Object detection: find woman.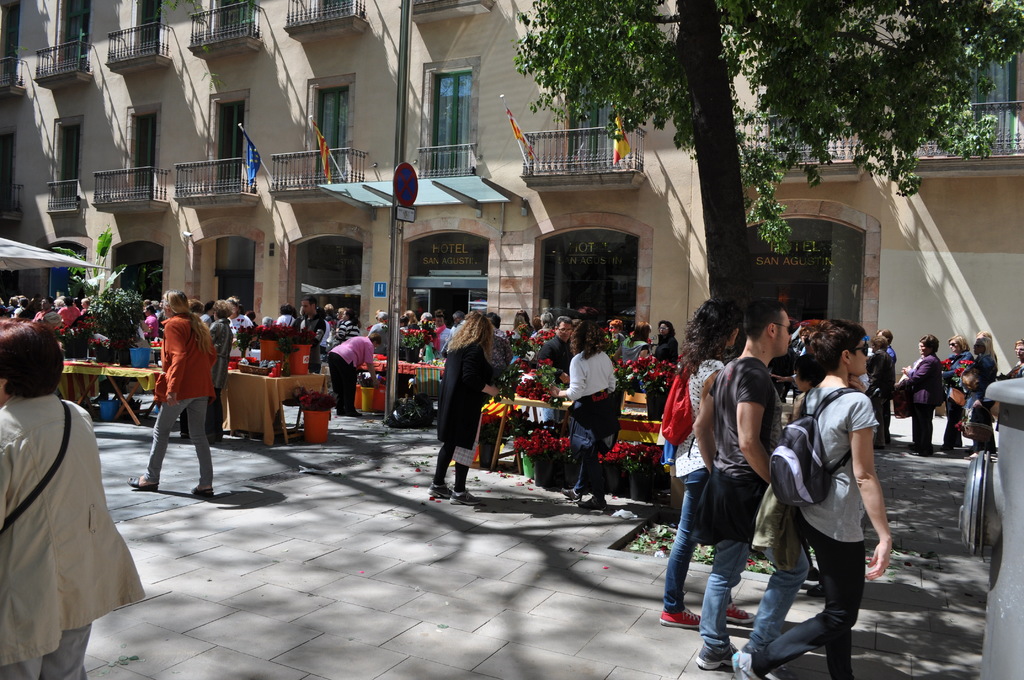
rect(769, 327, 900, 667).
